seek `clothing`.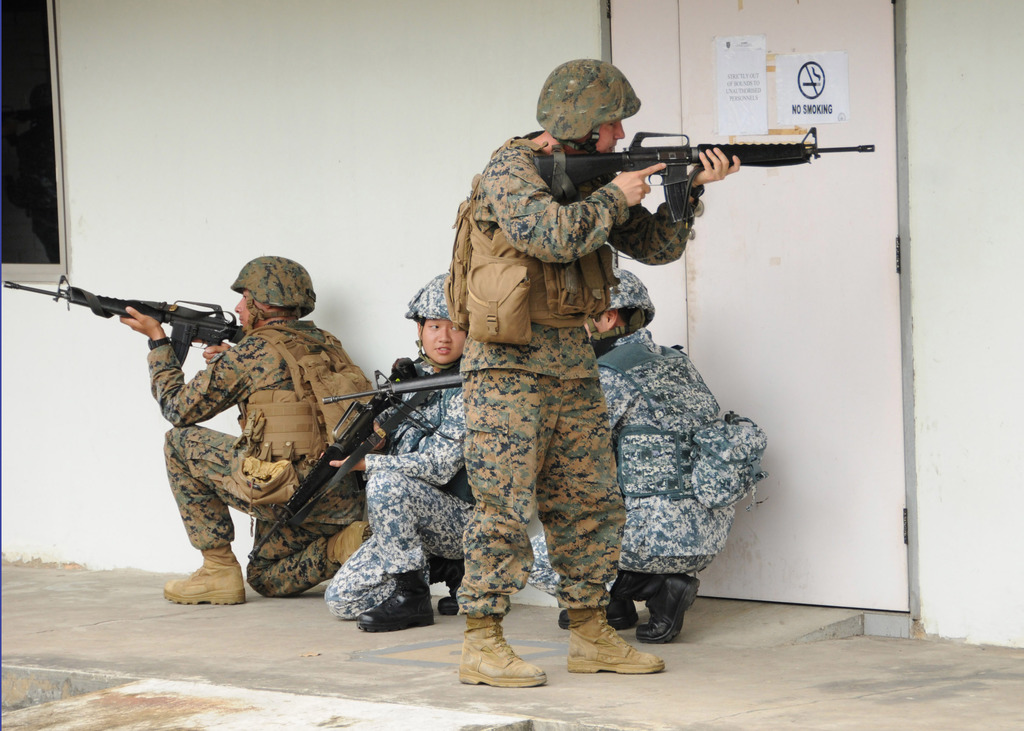
bbox=[323, 362, 478, 619].
